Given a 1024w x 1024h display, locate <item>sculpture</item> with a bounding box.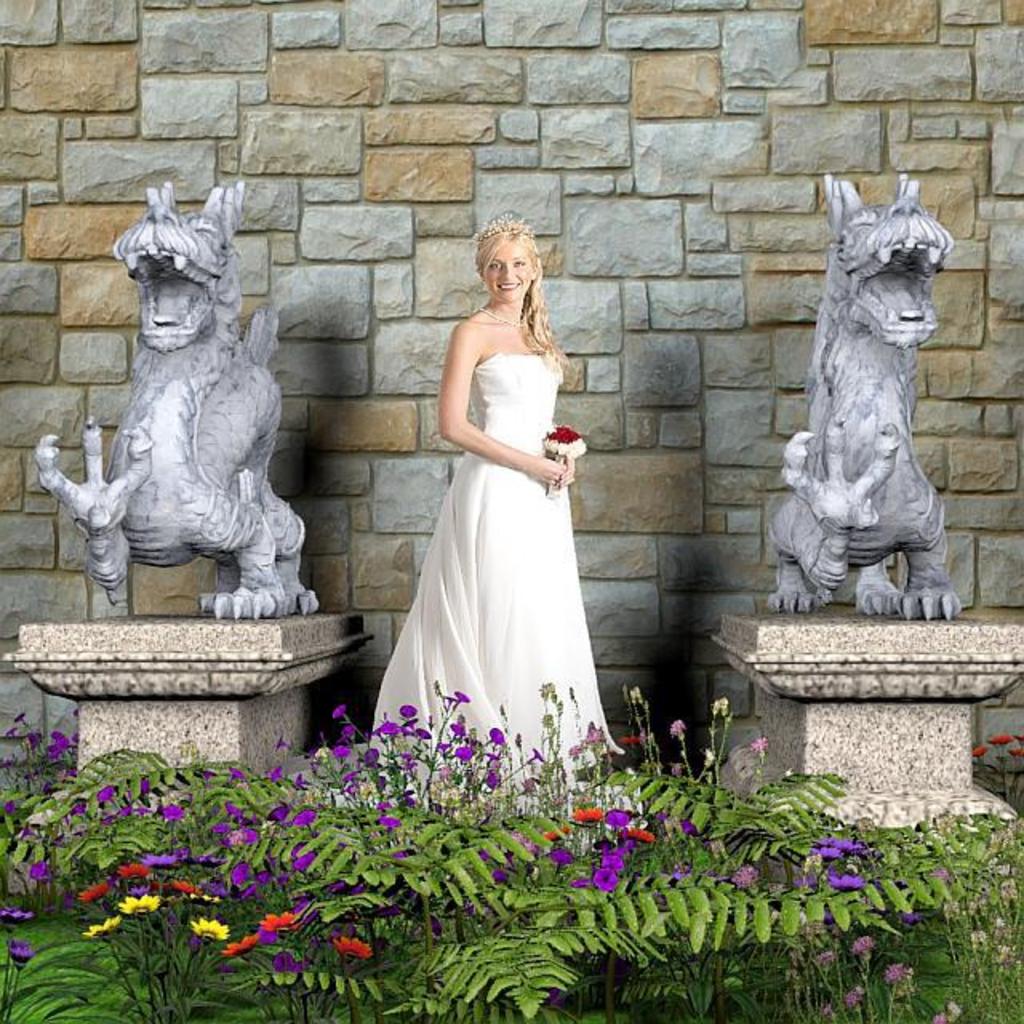
Located: BBox(32, 179, 323, 621).
